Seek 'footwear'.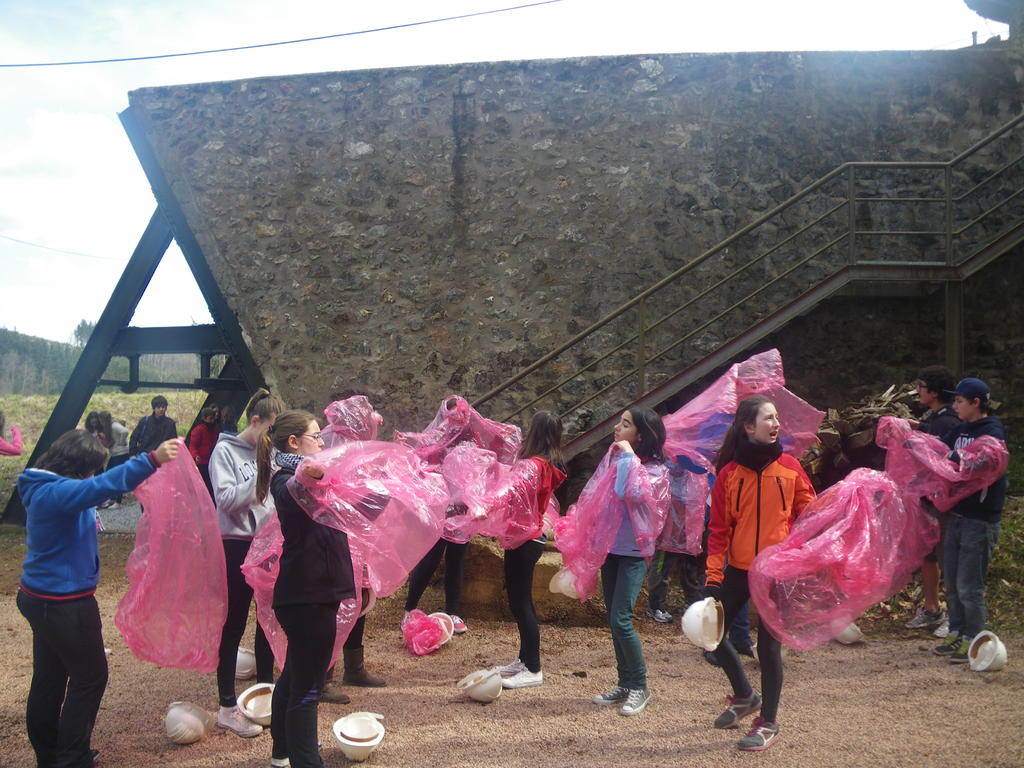
(500,664,546,692).
